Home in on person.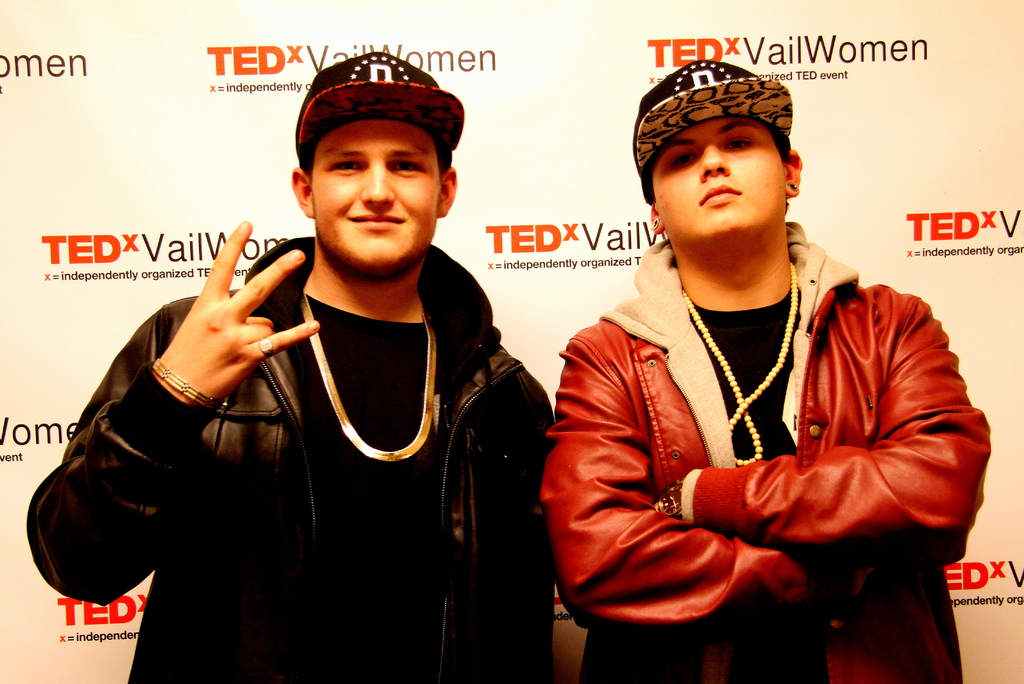
Homed in at pyautogui.locateOnScreen(537, 59, 989, 683).
